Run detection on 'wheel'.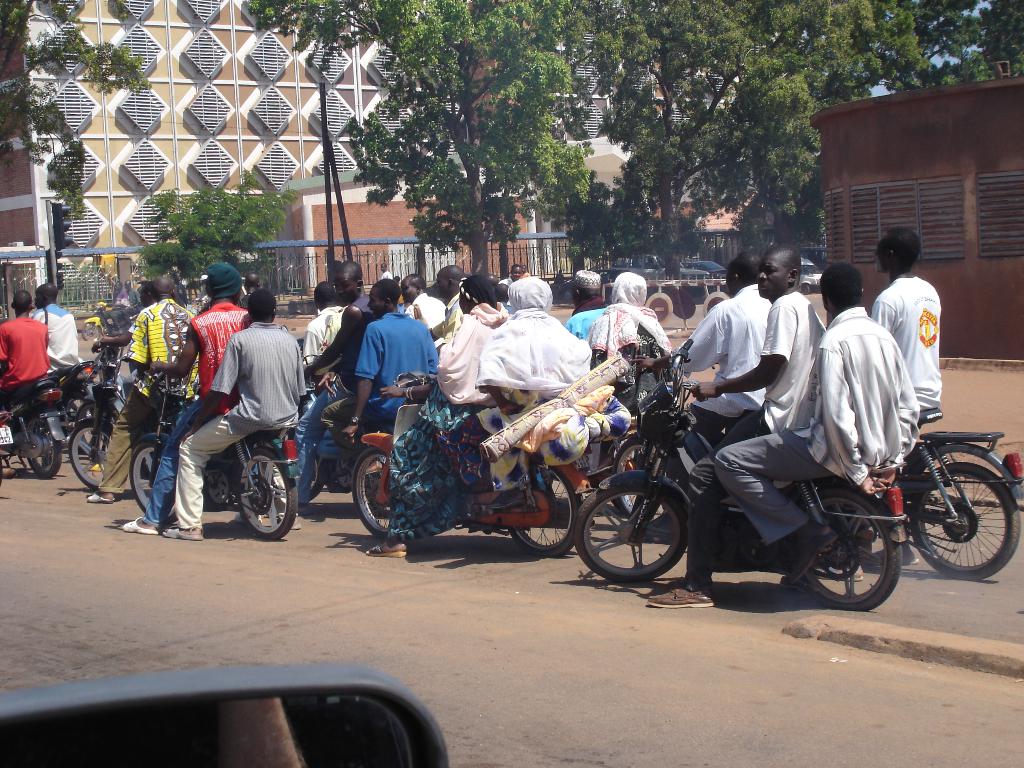
Result: rect(906, 460, 1021, 581).
